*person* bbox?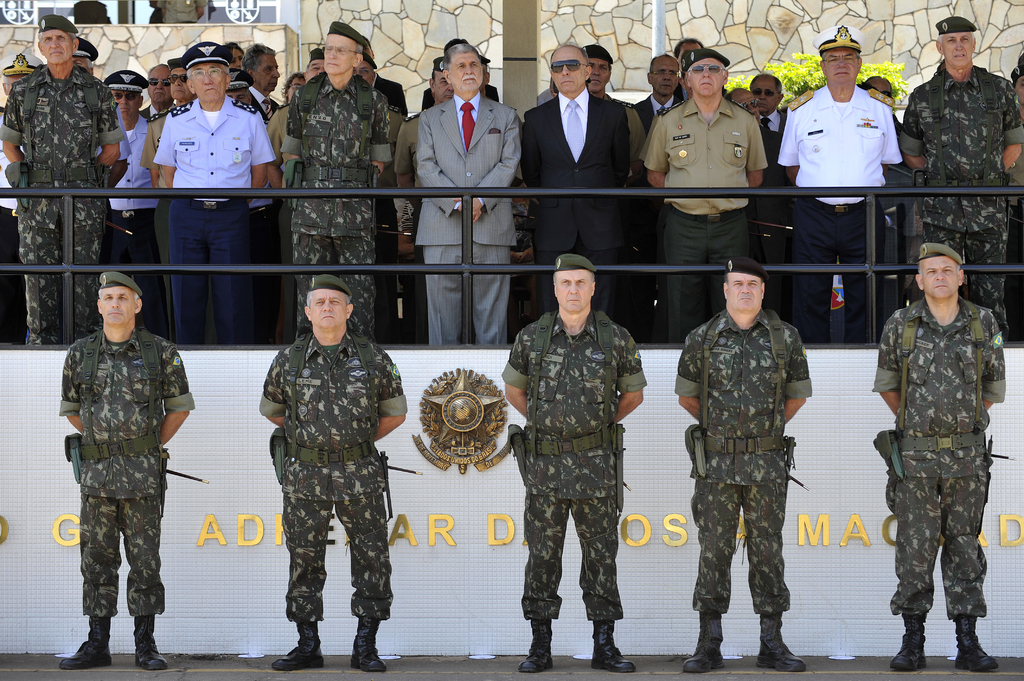
300, 44, 323, 86
